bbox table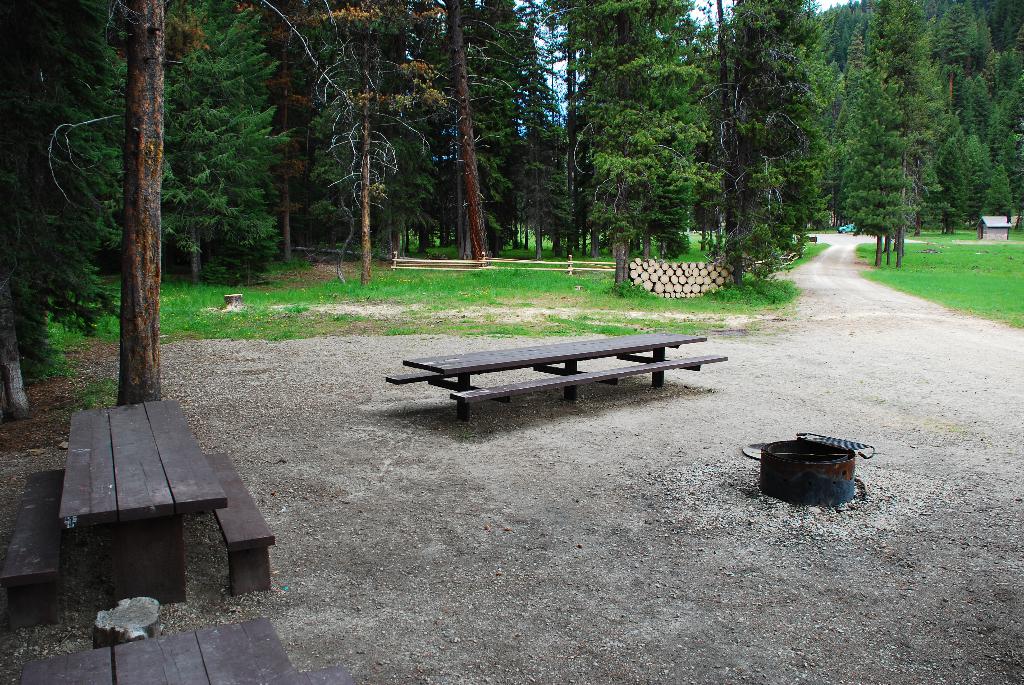
region(15, 615, 362, 684)
